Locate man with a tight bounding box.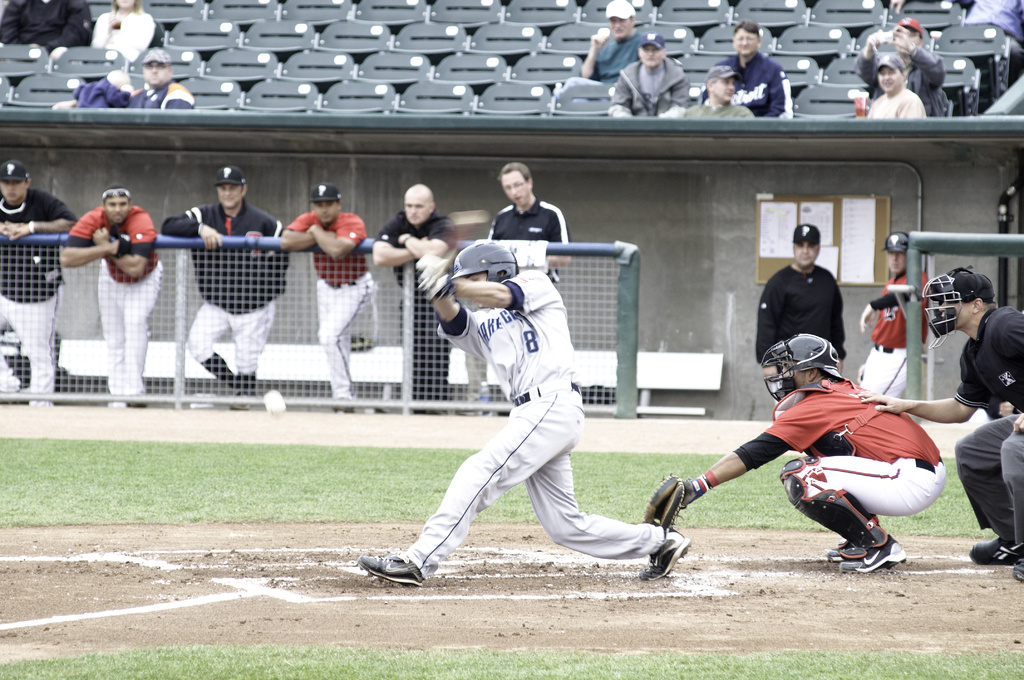
[x1=751, y1=220, x2=846, y2=372].
